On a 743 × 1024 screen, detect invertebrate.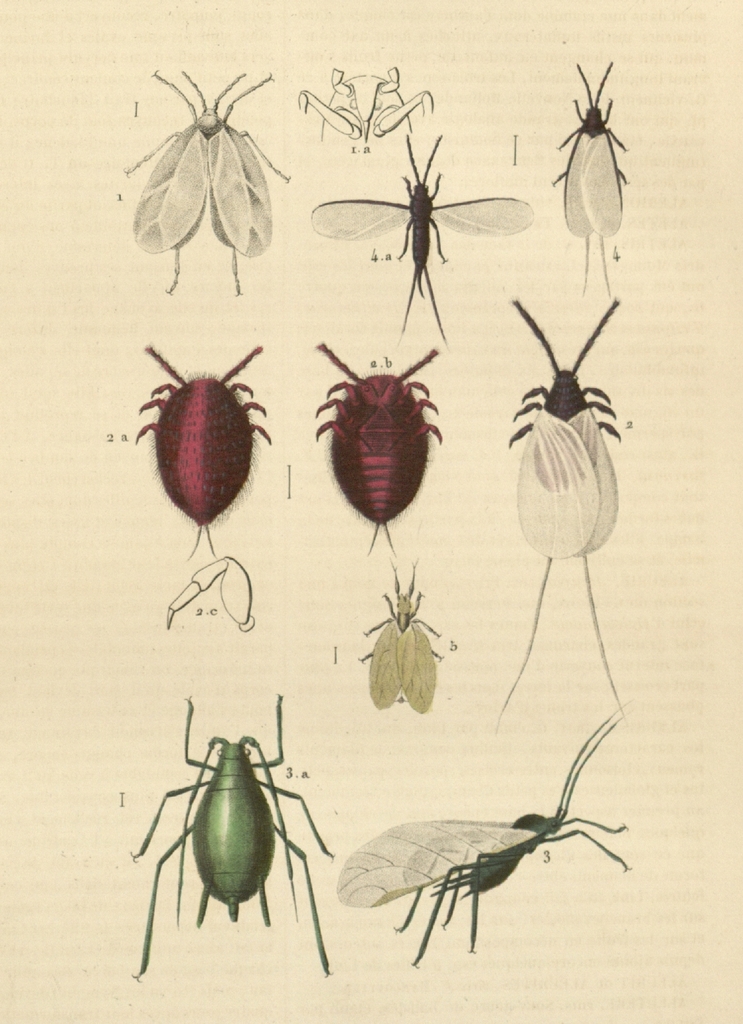
315,134,532,342.
